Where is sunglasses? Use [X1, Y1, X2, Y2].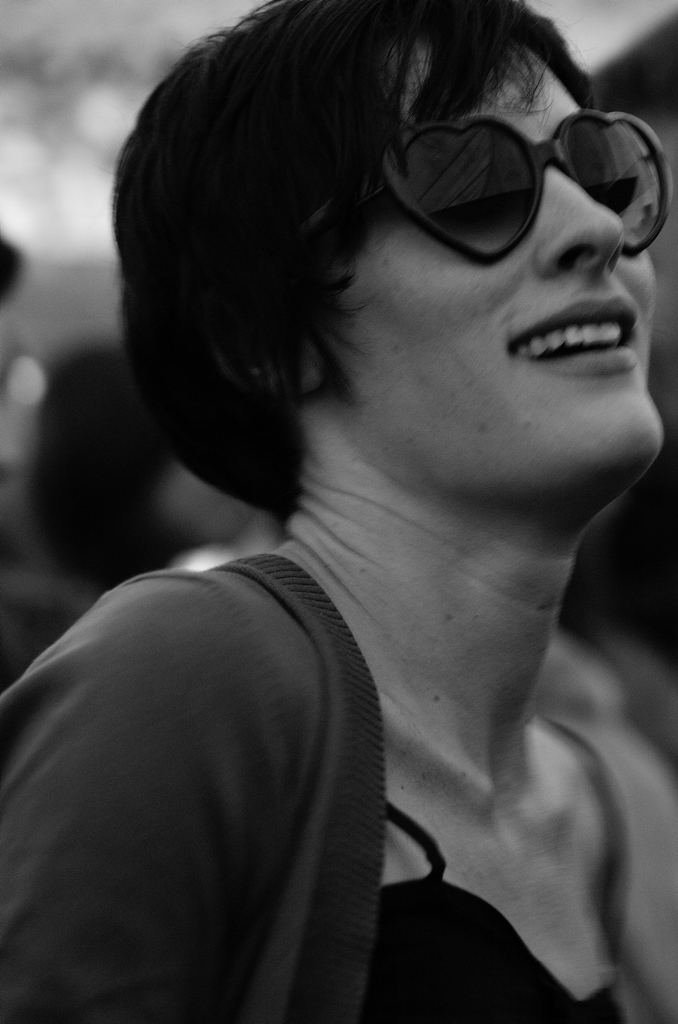
[335, 112, 675, 273].
